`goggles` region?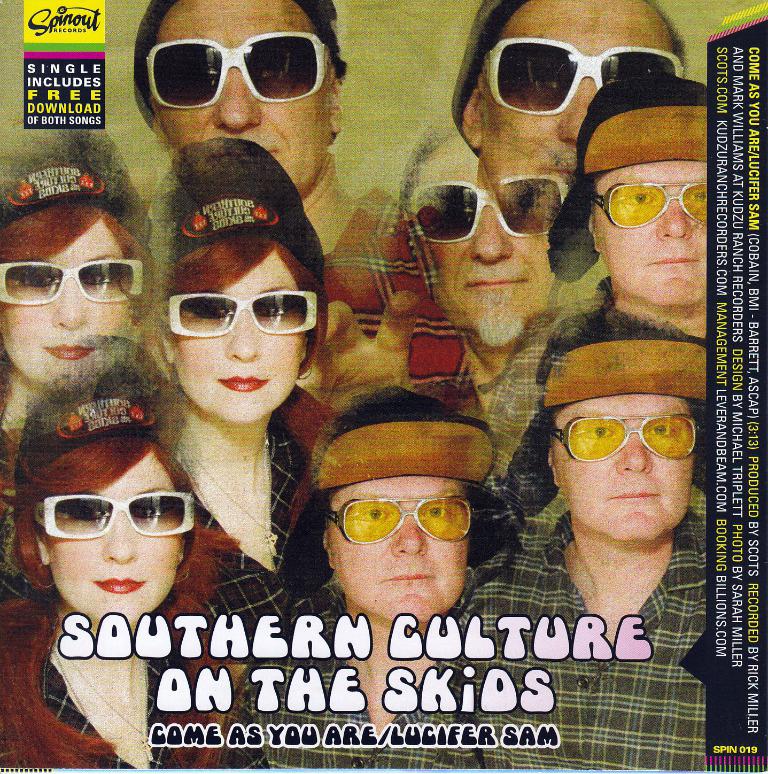
crop(540, 413, 704, 458)
